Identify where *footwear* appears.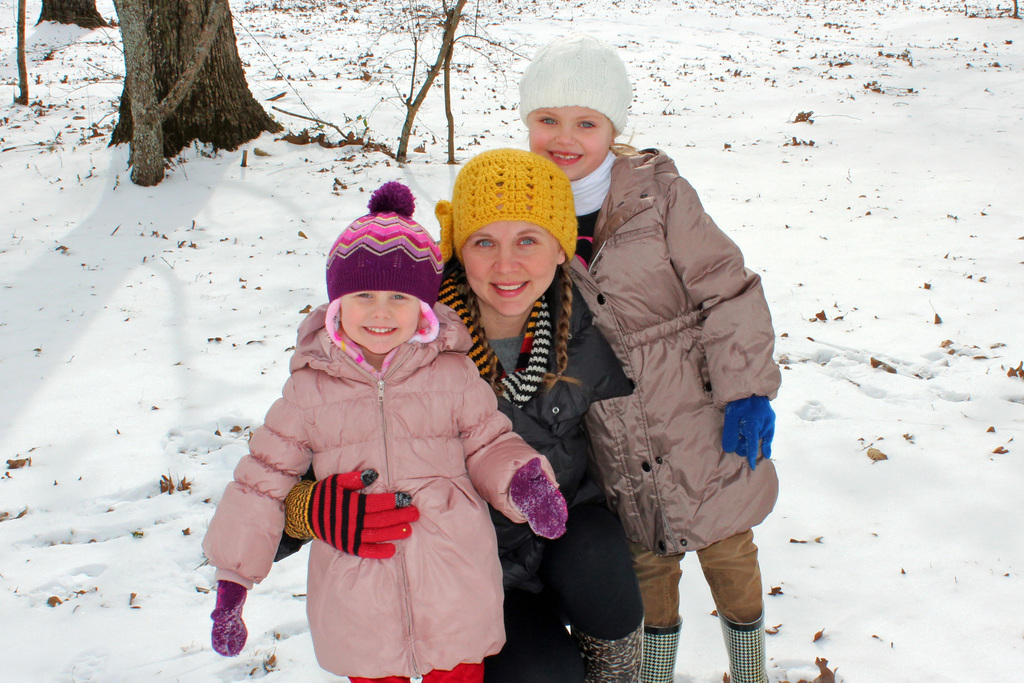
Appears at (left=715, top=614, right=774, bottom=682).
